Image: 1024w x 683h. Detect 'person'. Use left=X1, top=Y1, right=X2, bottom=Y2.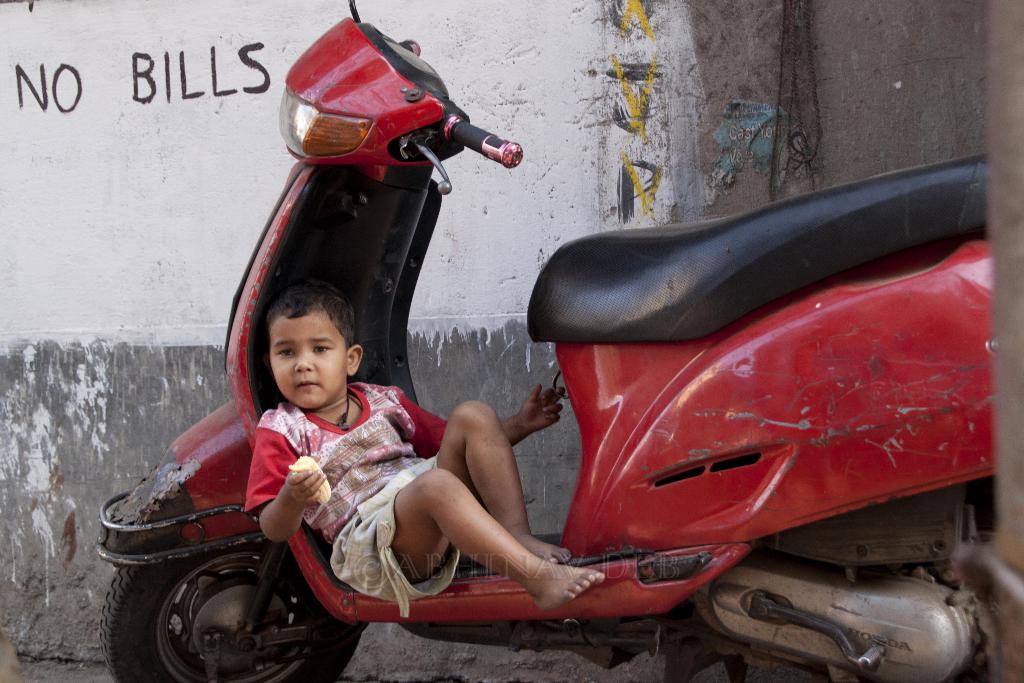
left=241, top=282, right=604, bottom=583.
